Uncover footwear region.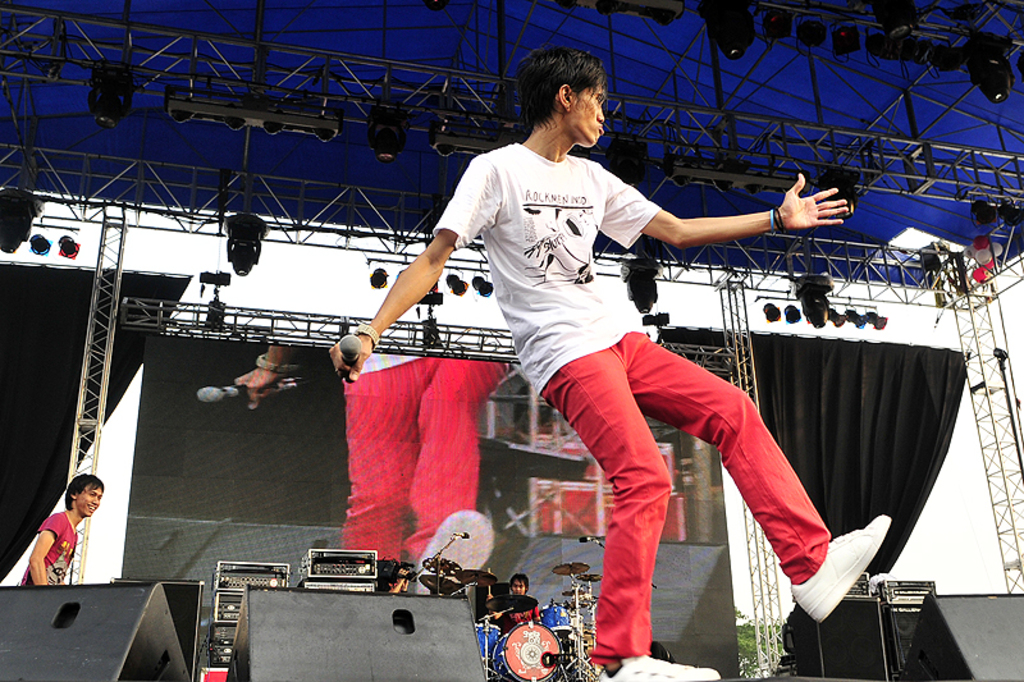
Uncovered: 788 514 888 621.
